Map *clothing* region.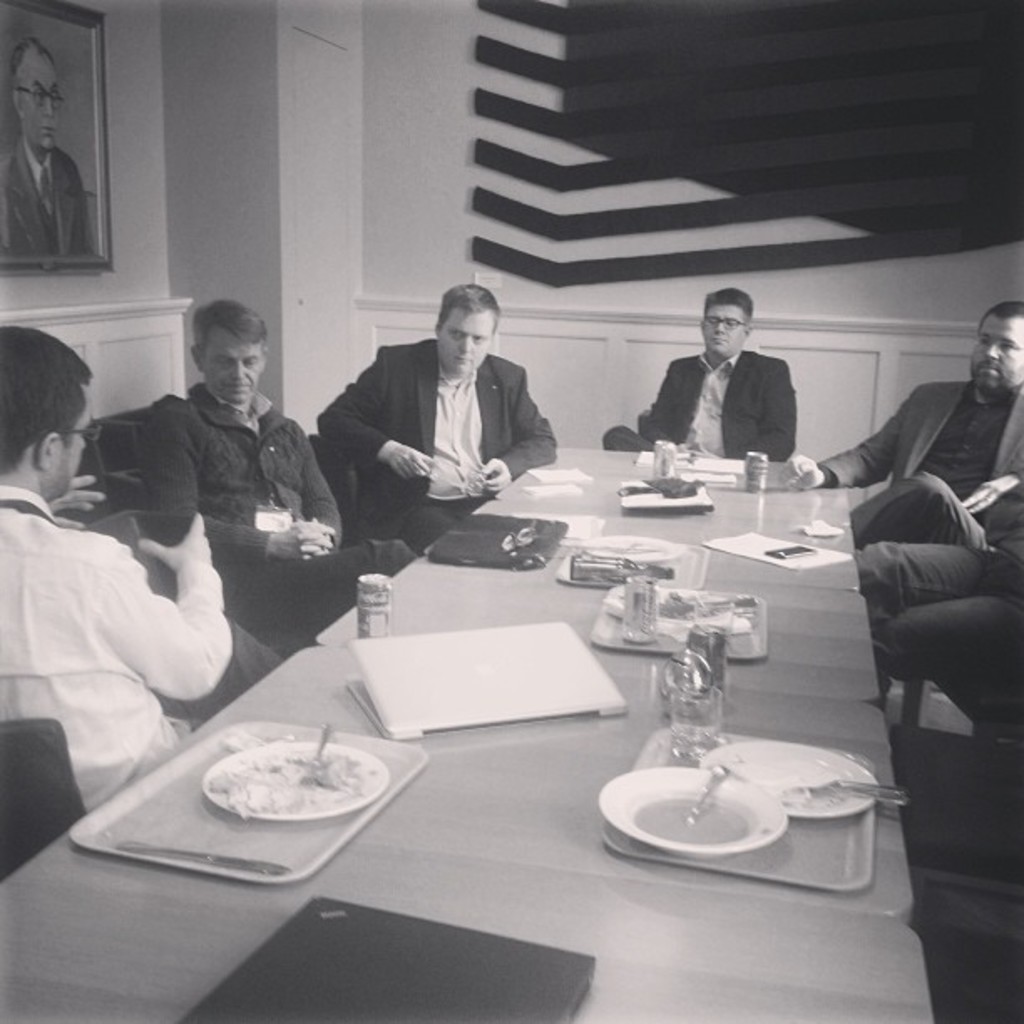
Mapped to [606,343,800,467].
